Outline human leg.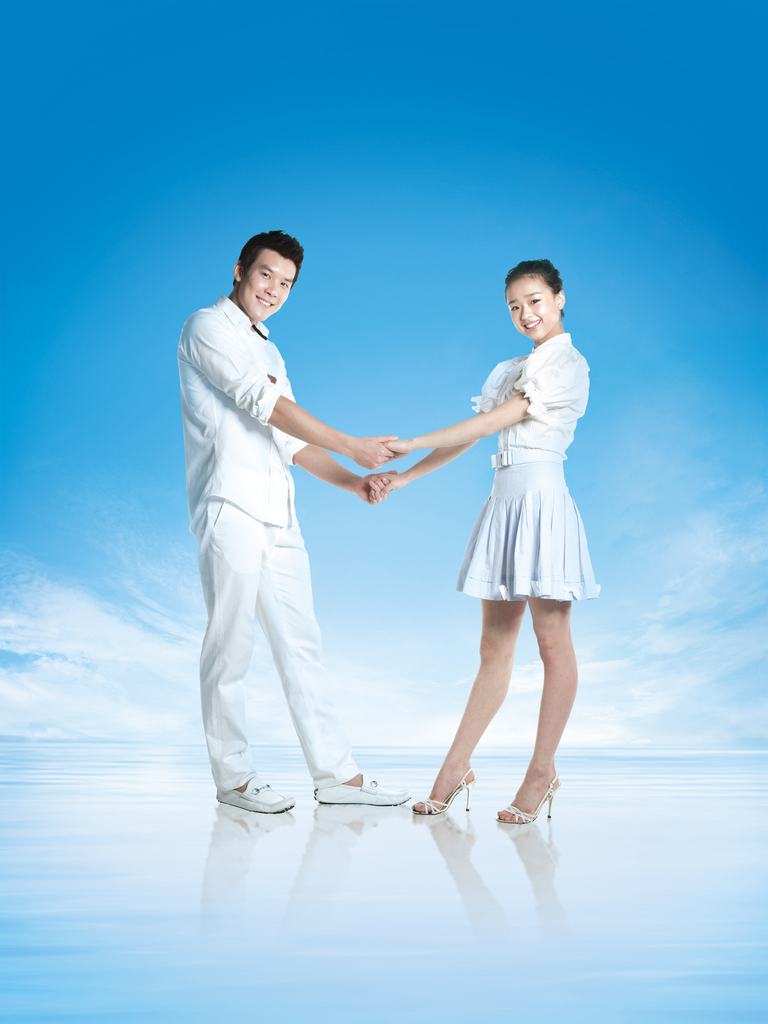
Outline: (left=207, top=502, right=291, bottom=833).
